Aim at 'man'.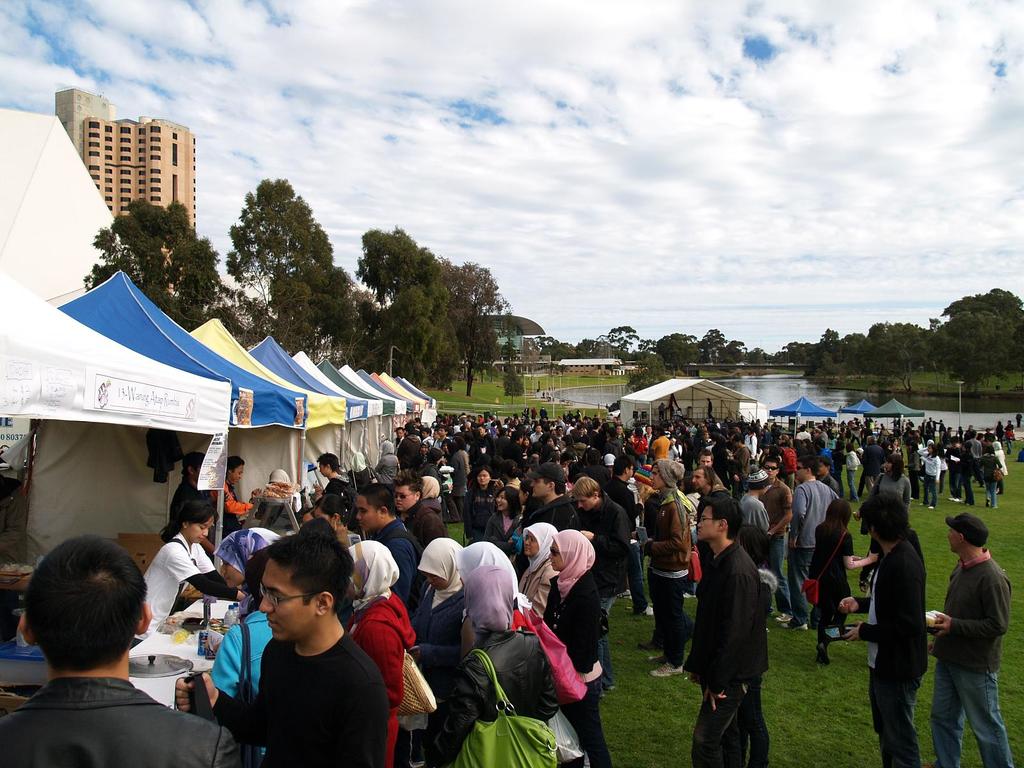
Aimed at (x1=682, y1=490, x2=770, y2=767).
